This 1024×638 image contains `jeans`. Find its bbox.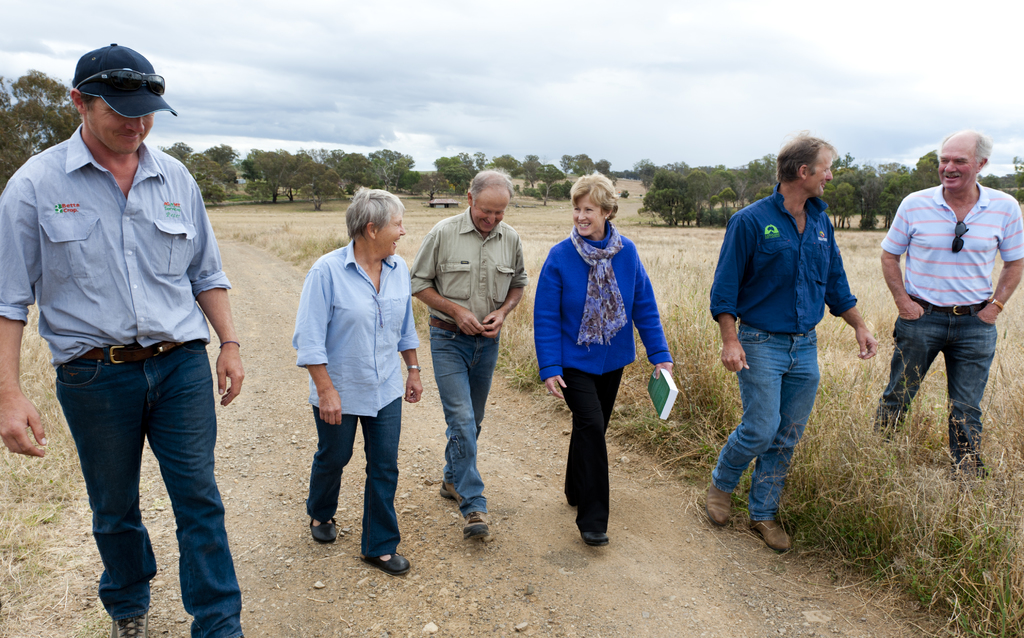
l=710, t=321, r=822, b=515.
